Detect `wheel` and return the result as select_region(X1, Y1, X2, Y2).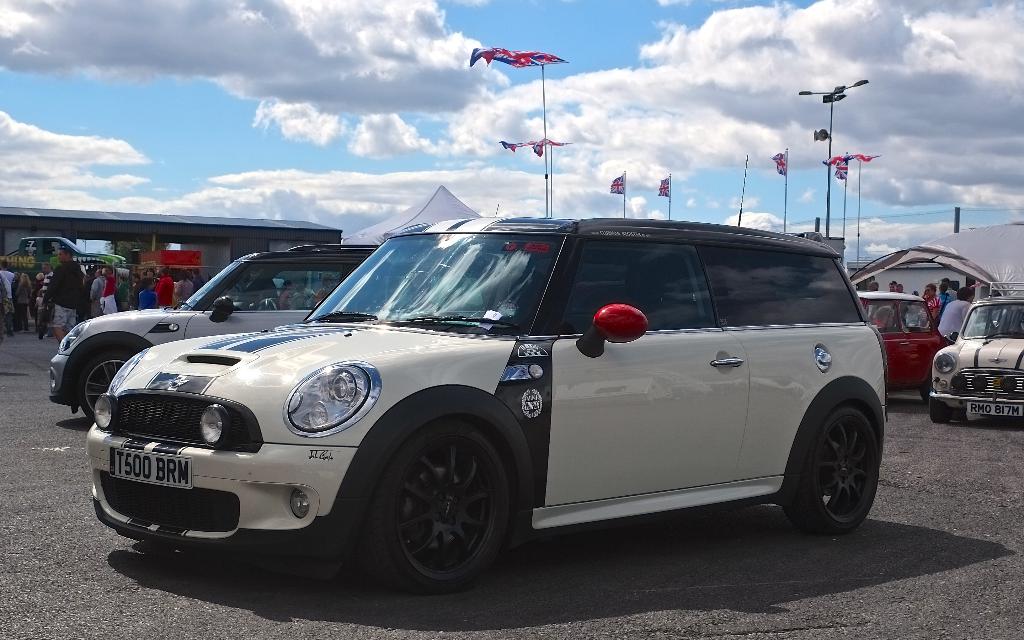
select_region(81, 354, 127, 420).
